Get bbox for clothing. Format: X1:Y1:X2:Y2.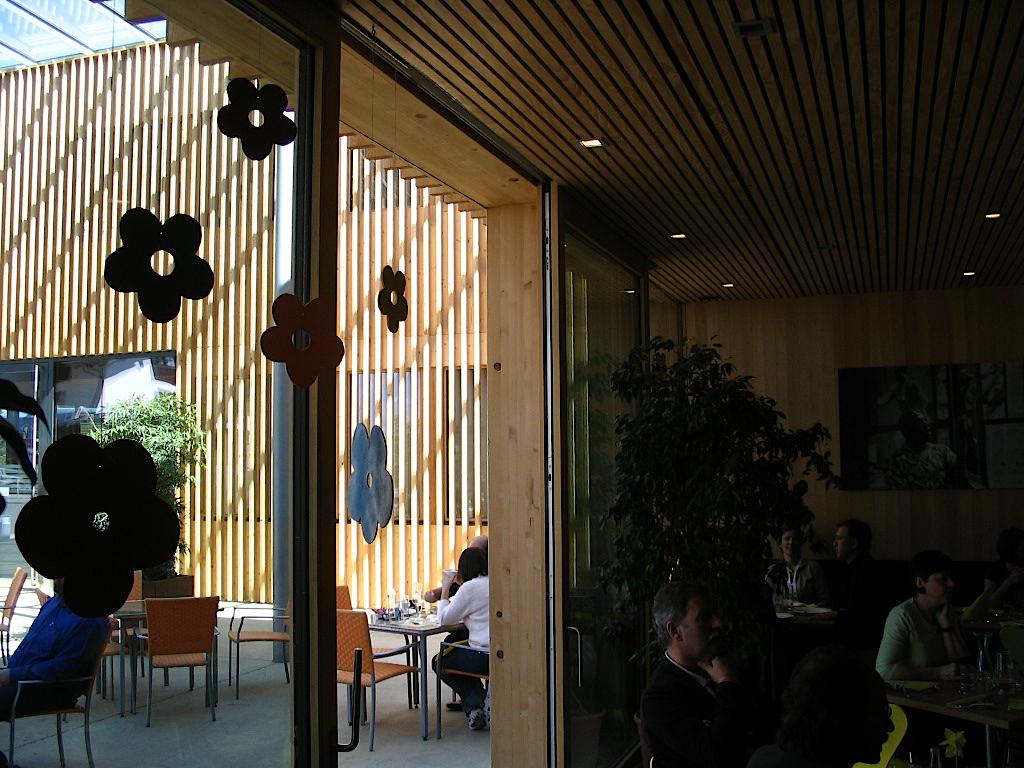
762:561:821:599.
